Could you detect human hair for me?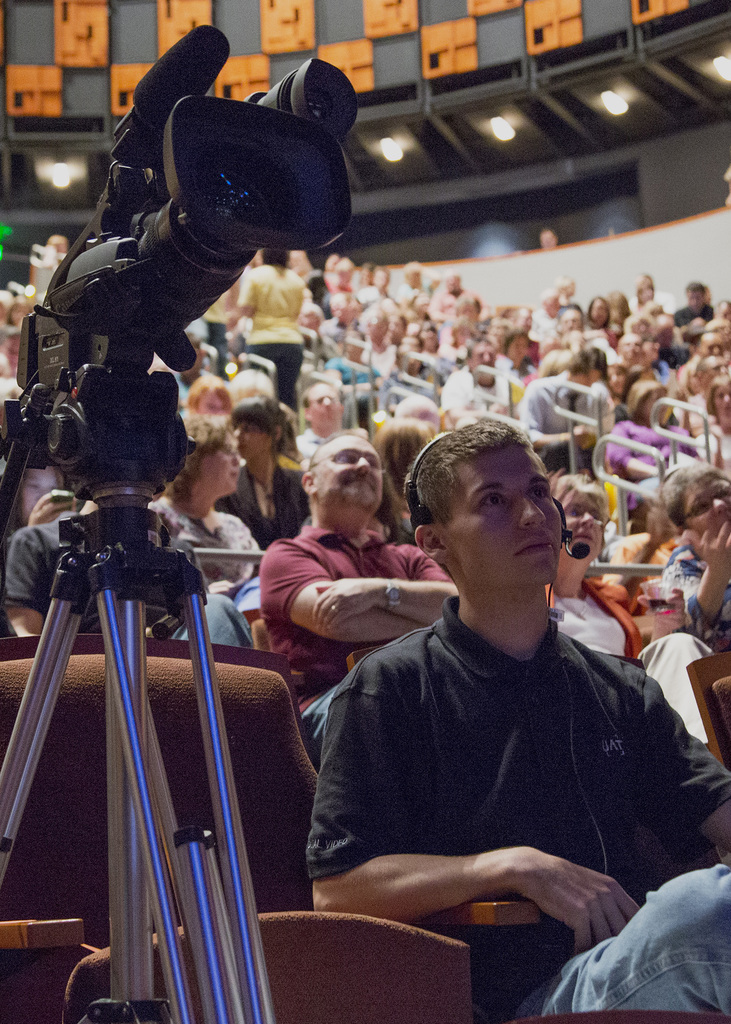
Detection result: 661,463,725,530.
